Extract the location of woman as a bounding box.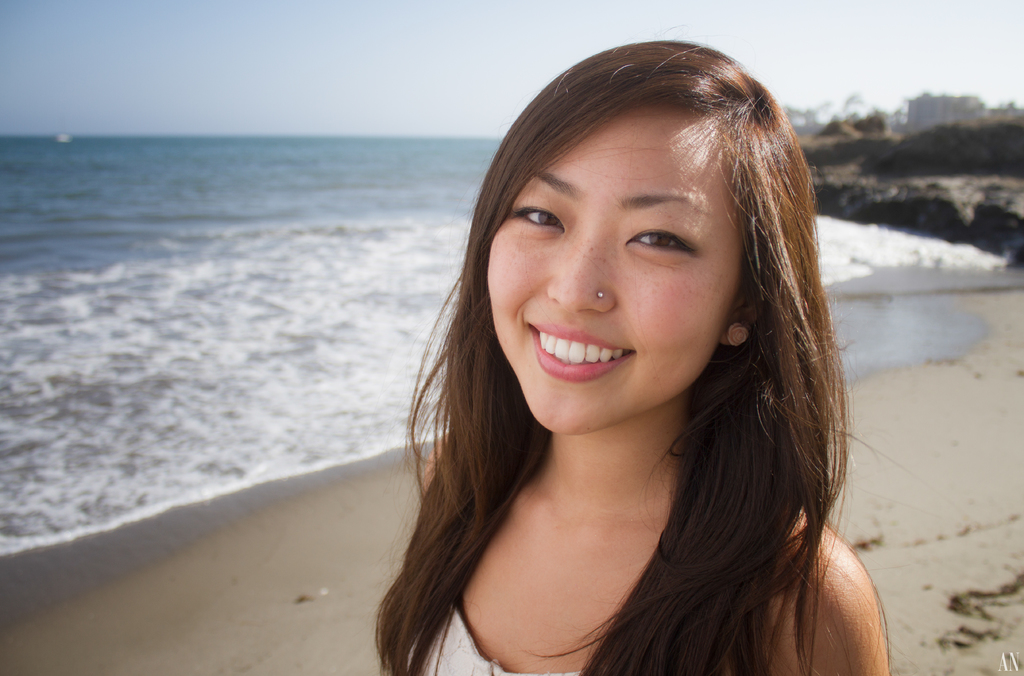
locate(363, 30, 900, 675).
